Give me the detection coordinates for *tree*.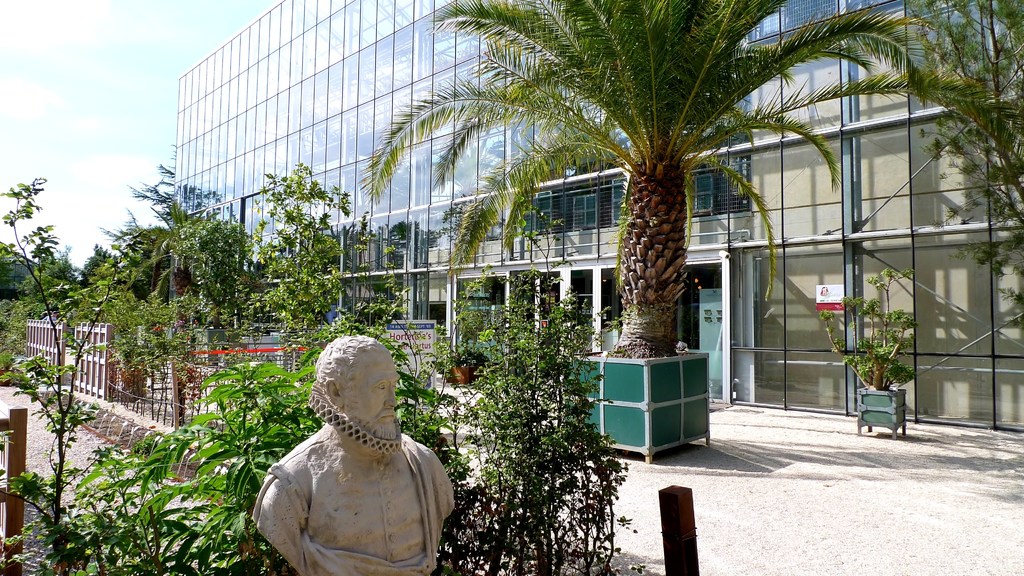
[x1=250, y1=156, x2=406, y2=364].
